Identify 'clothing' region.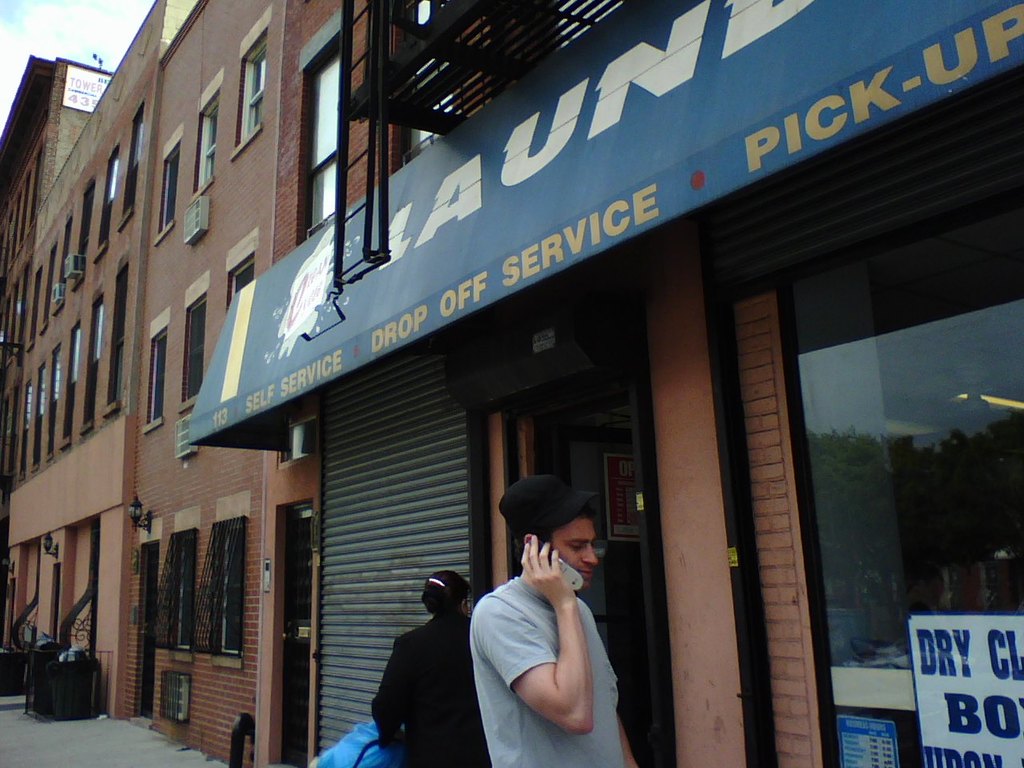
Region: (x1=466, y1=578, x2=626, y2=767).
